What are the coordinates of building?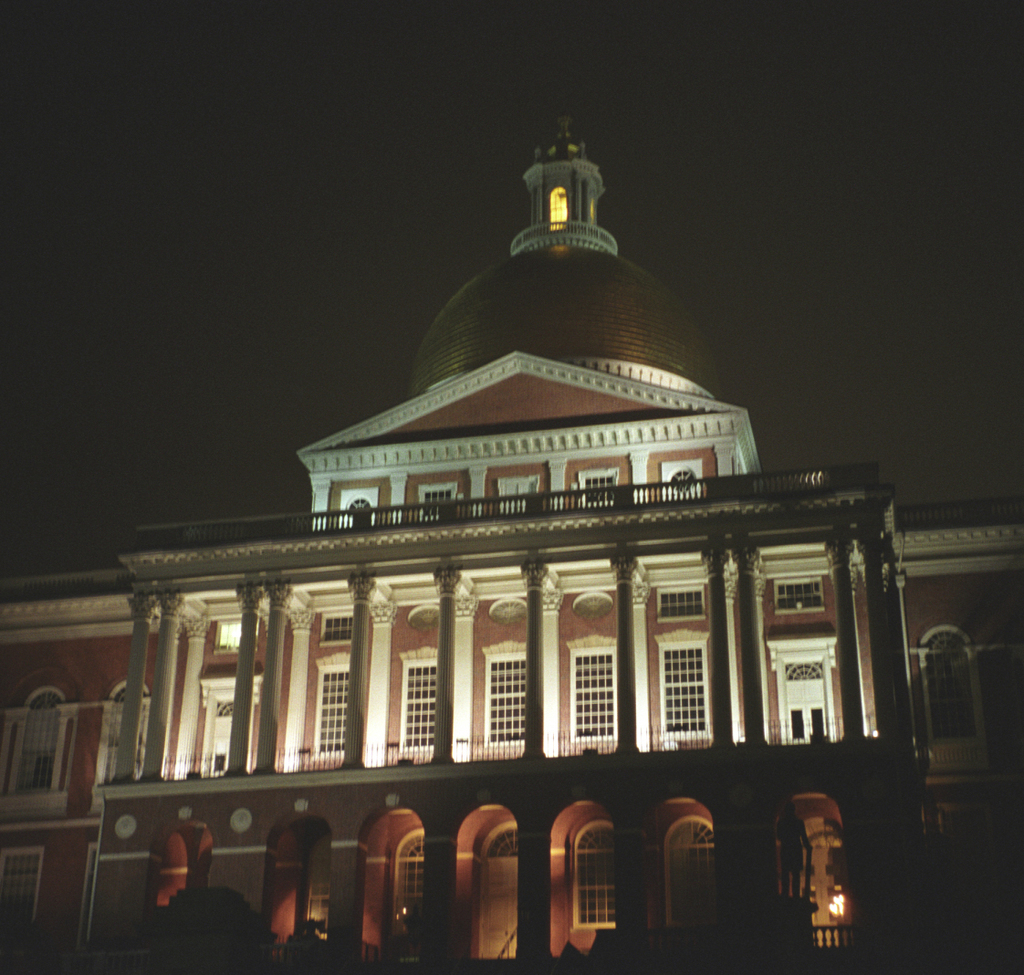
(7,88,1023,974).
